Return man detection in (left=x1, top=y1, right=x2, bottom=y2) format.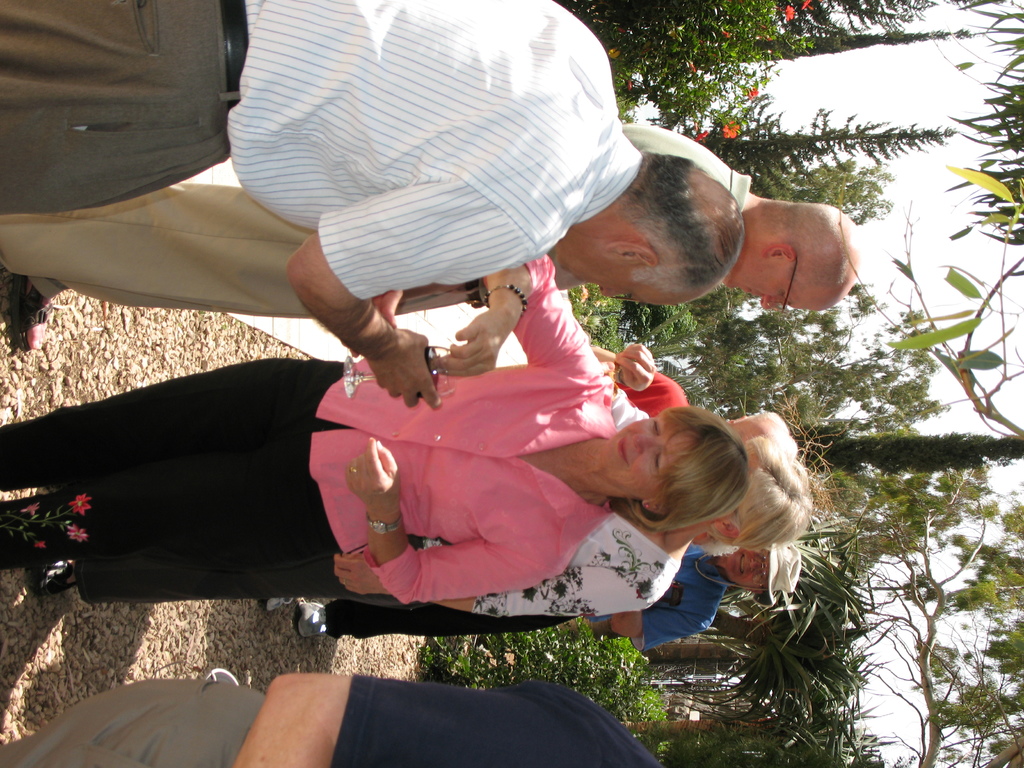
(left=291, top=545, right=800, bottom=659).
